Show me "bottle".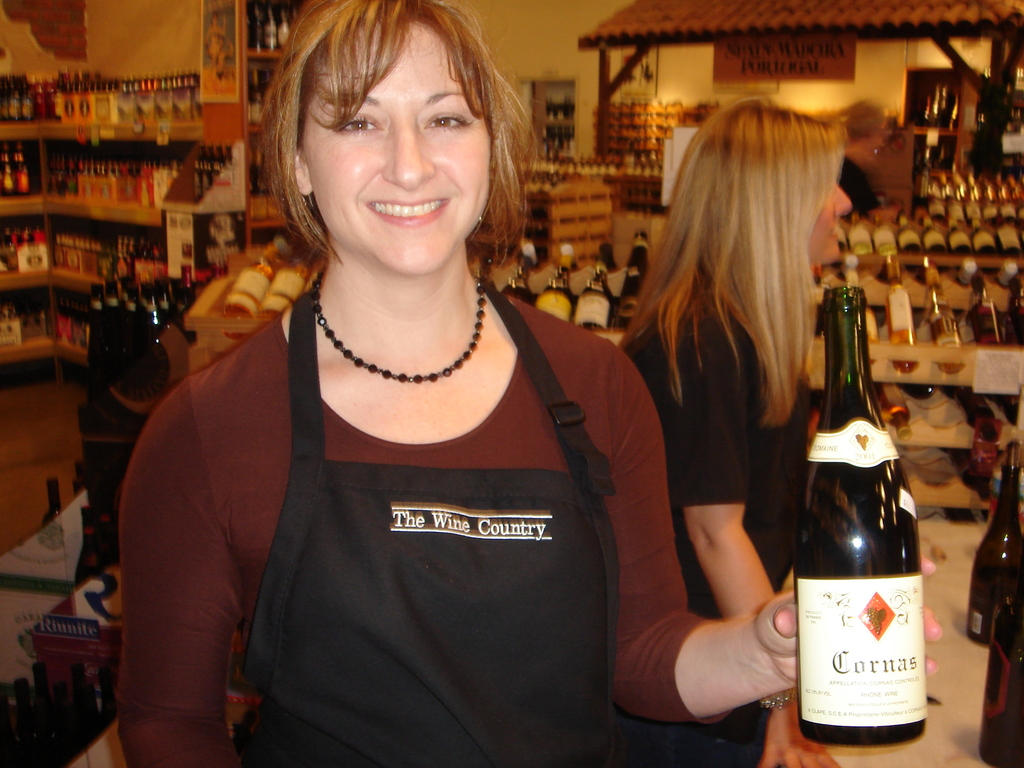
"bottle" is here: x1=899, y1=214, x2=925, y2=255.
